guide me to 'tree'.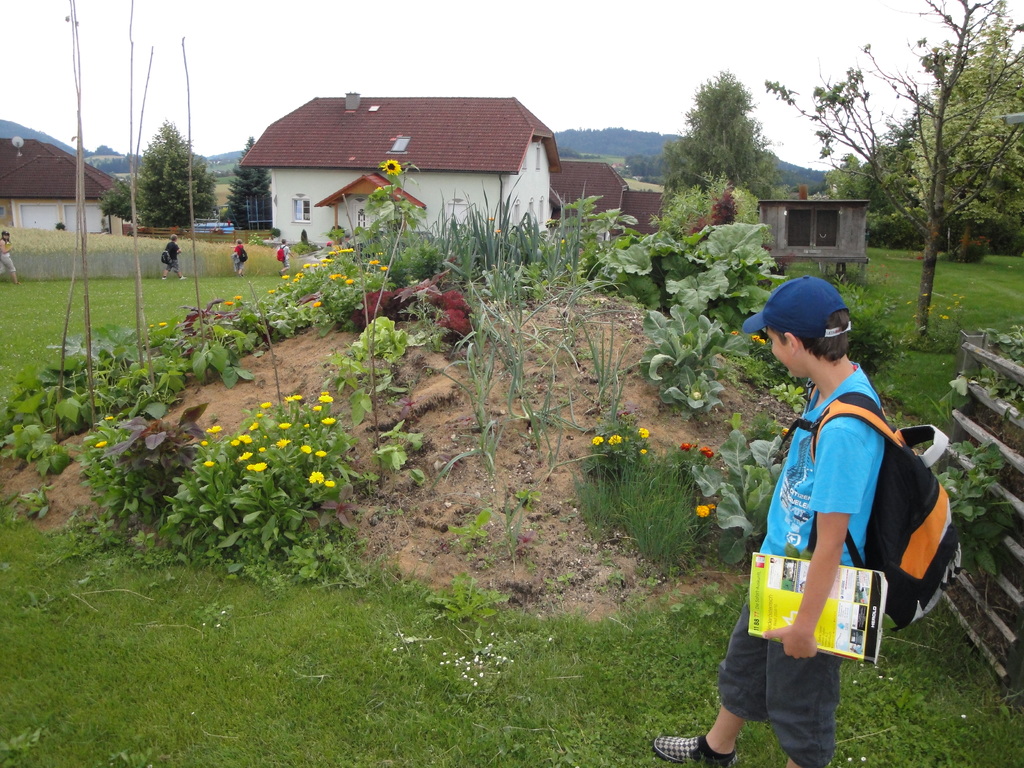
Guidance: {"left": 124, "top": 120, "right": 215, "bottom": 246}.
